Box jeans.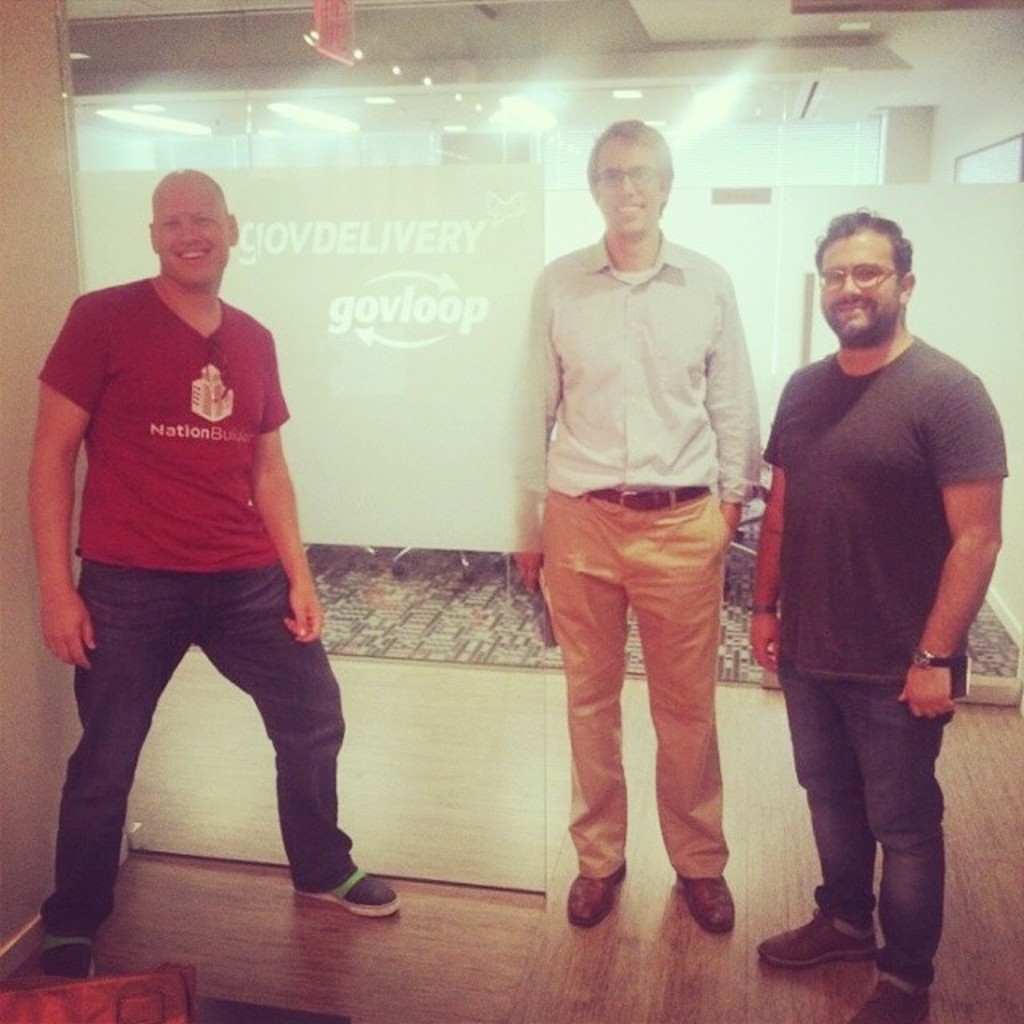
<box>533,482,744,885</box>.
